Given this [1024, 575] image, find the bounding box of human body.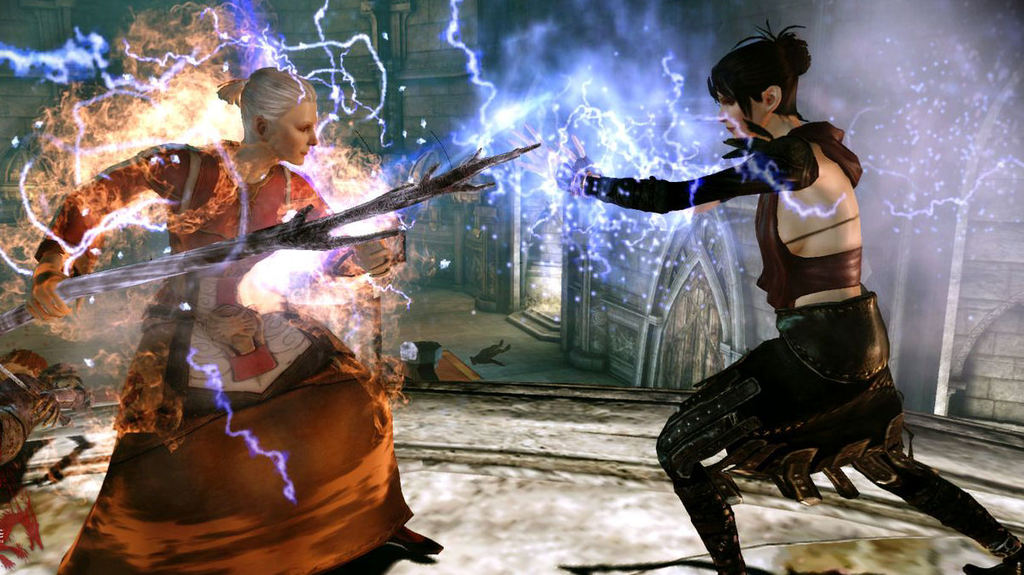
crop(515, 10, 1009, 574).
